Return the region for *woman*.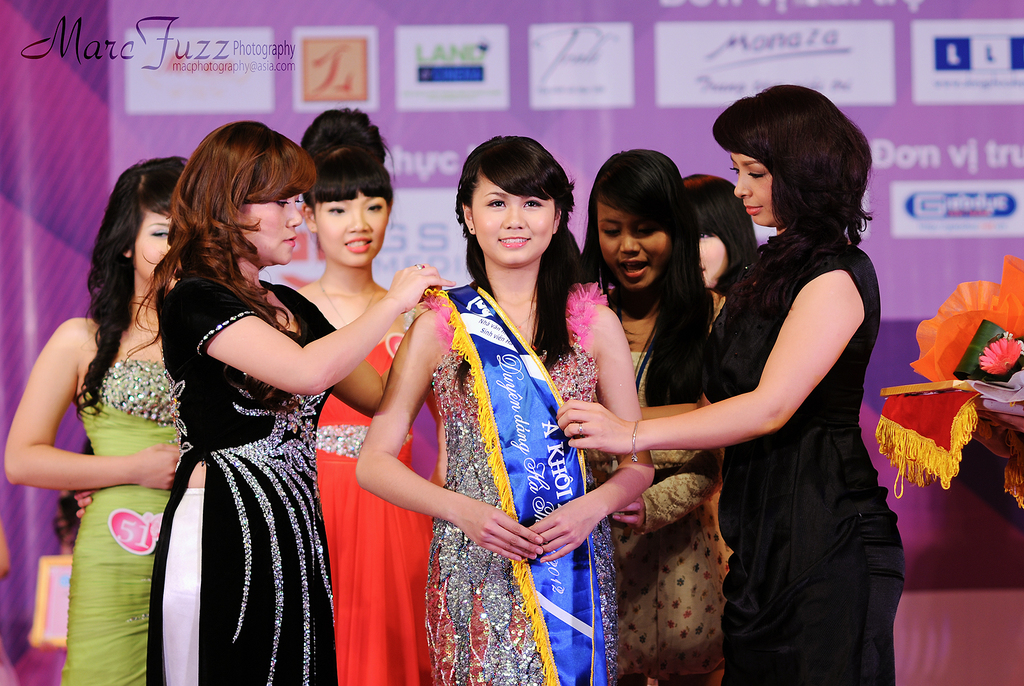
[289,108,429,685].
